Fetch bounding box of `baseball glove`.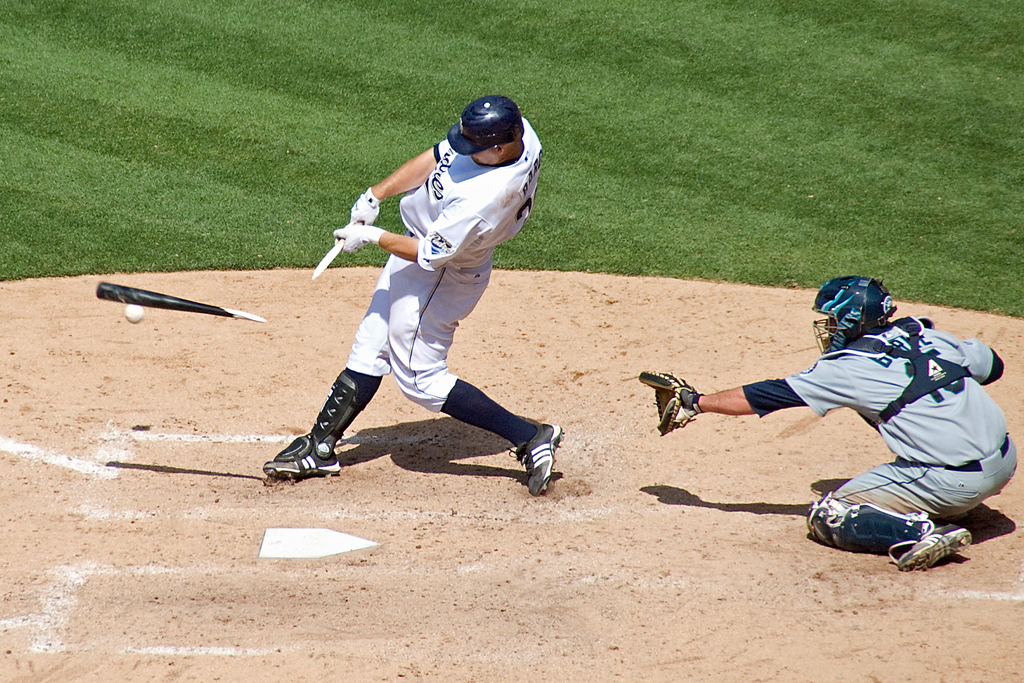
Bbox: (349,182,386,227).
